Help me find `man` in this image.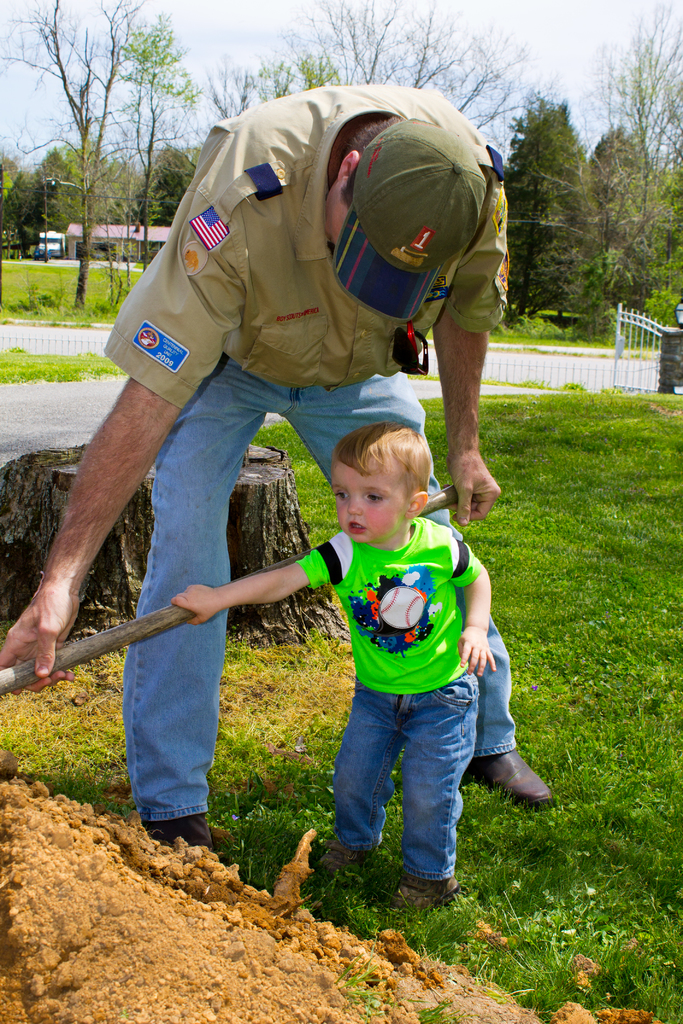
Found it: rect(36, 89, 532, 797).
